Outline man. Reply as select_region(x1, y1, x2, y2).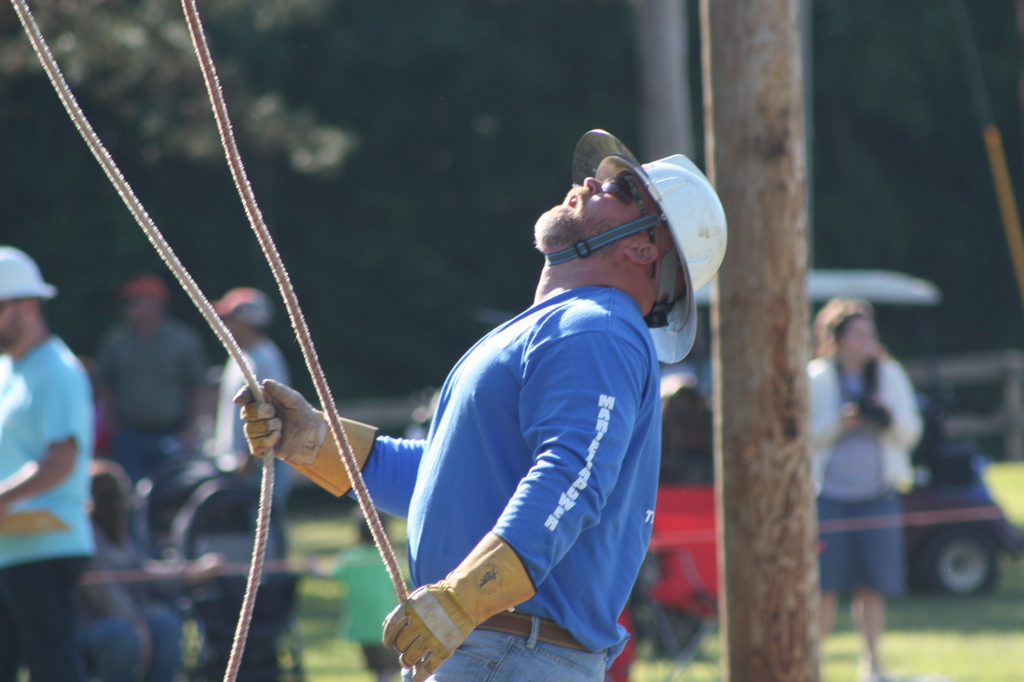
select_region(109, 273, 203, 505).
